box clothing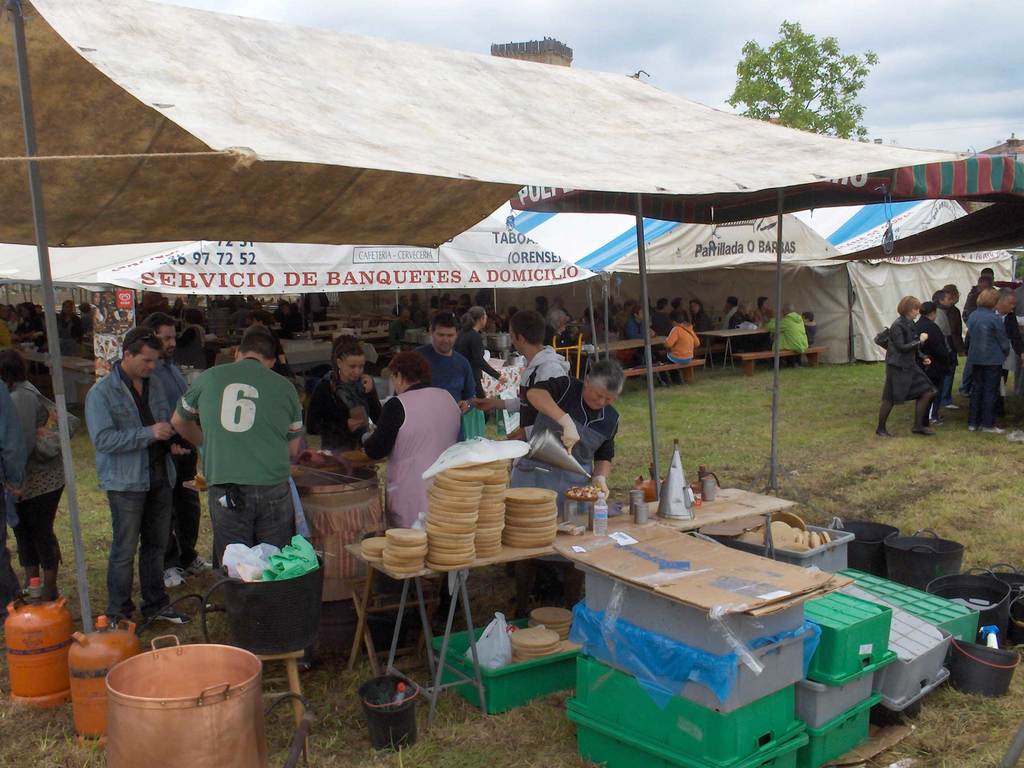
<box>410,349,478,438</box>
